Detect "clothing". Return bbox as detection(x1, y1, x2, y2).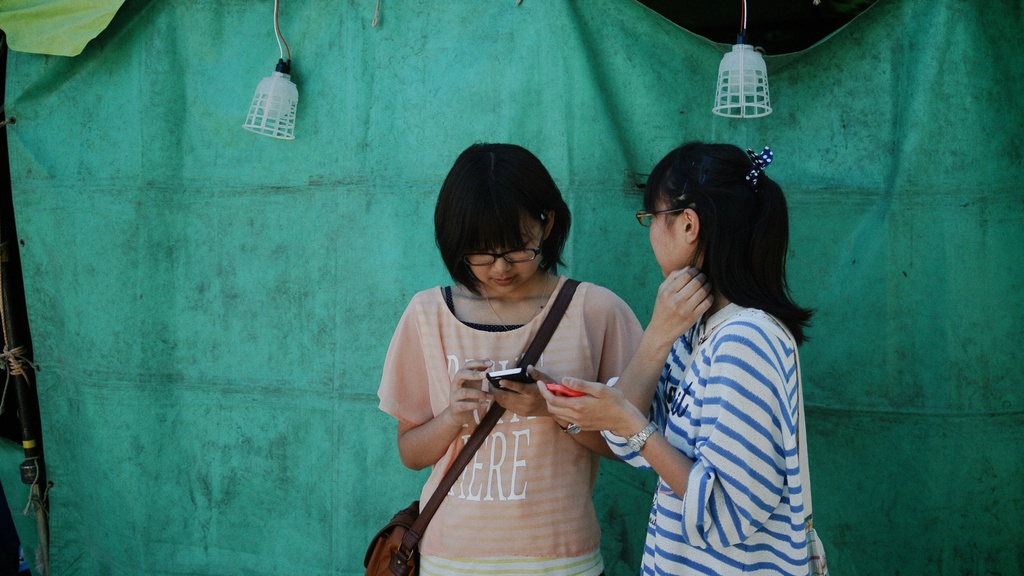
detection(412, 276, 605, 575).
